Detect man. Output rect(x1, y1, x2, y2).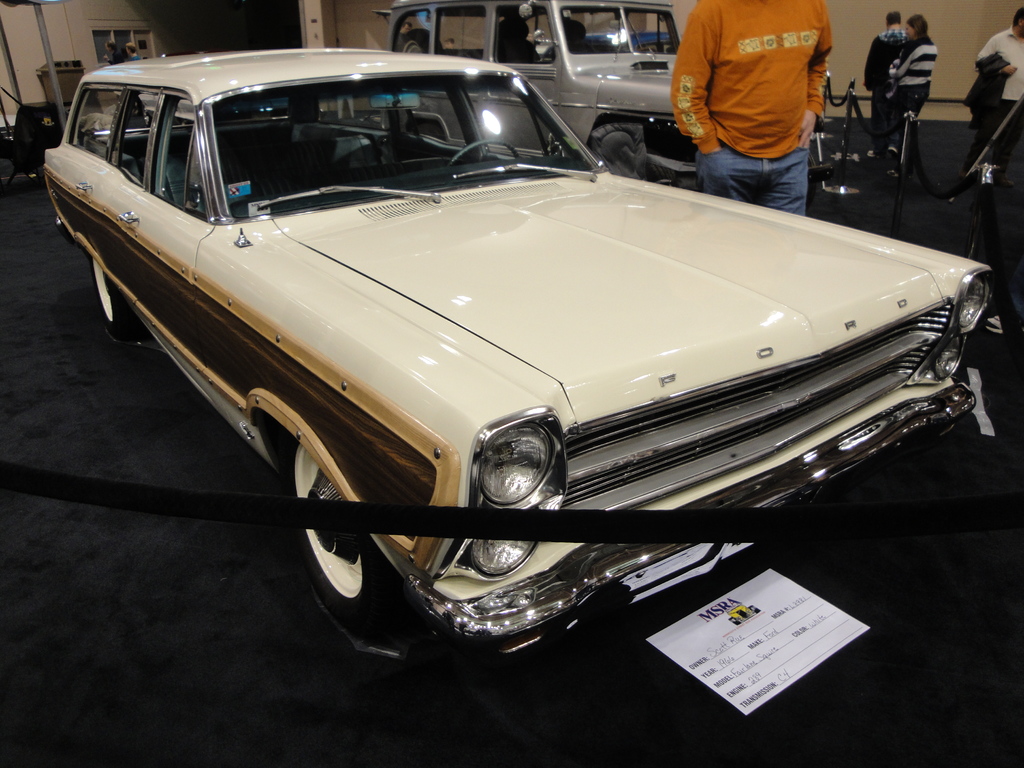
rect(124, 42, 140, 60).
